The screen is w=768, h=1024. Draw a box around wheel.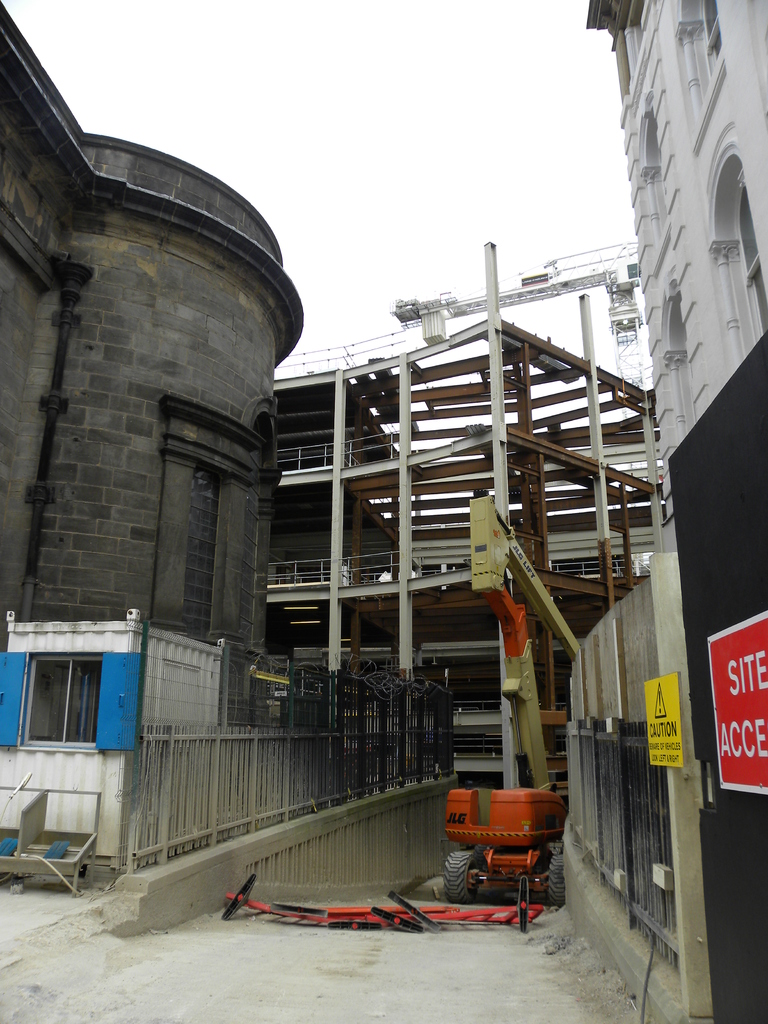
locate(550, 840, 563, 852).
